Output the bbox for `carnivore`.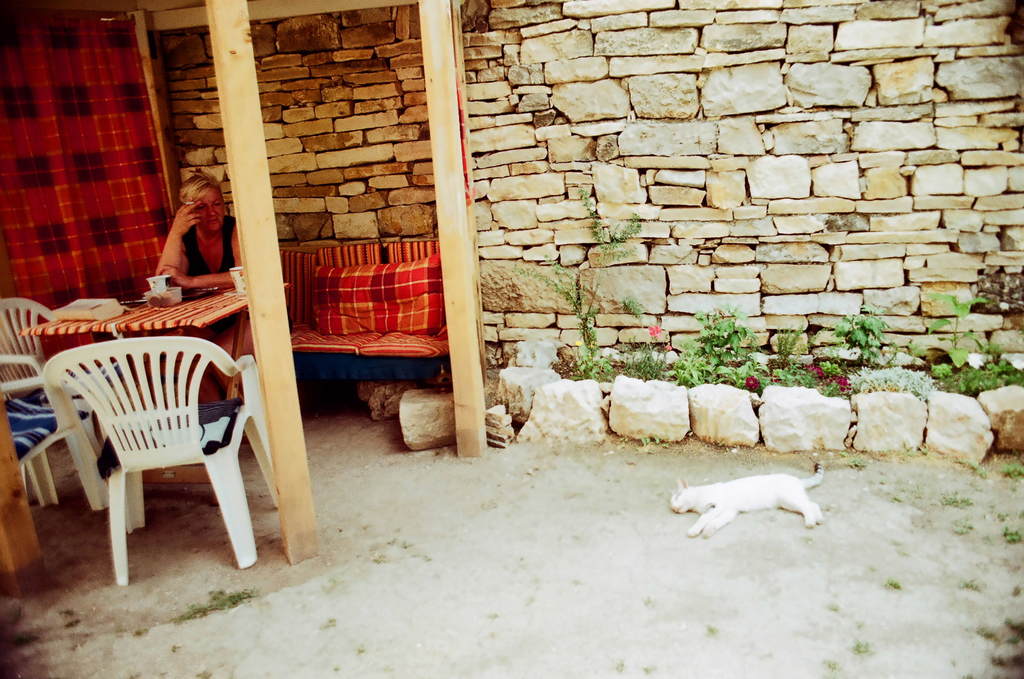
bbox=(662, 475, 845, 541).
